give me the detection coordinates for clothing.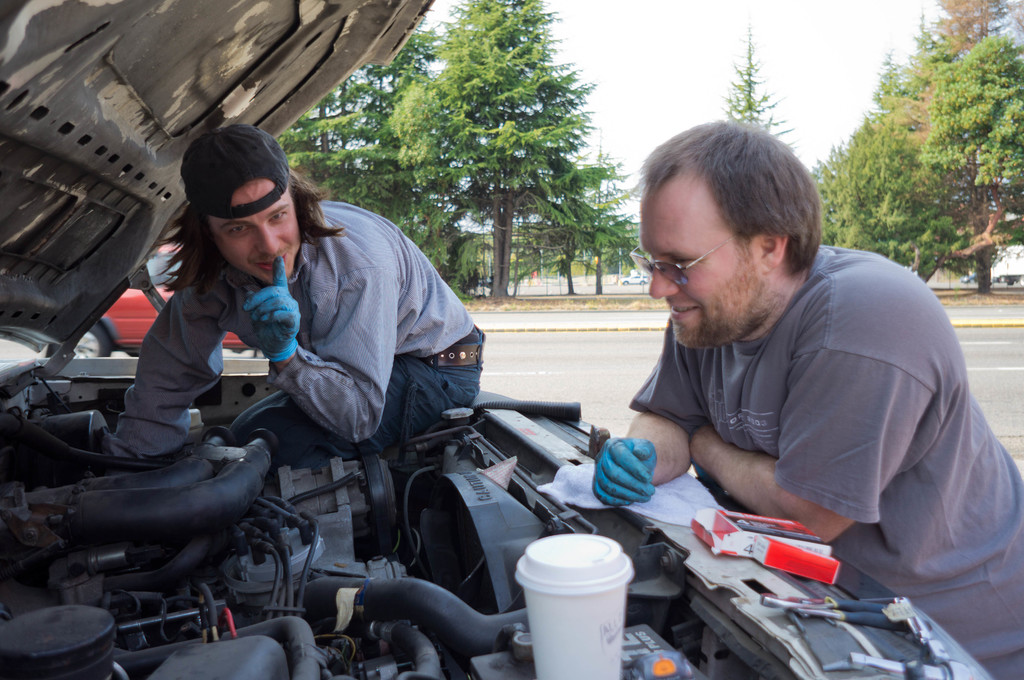
bbox(626, 243, 1022, 678).
